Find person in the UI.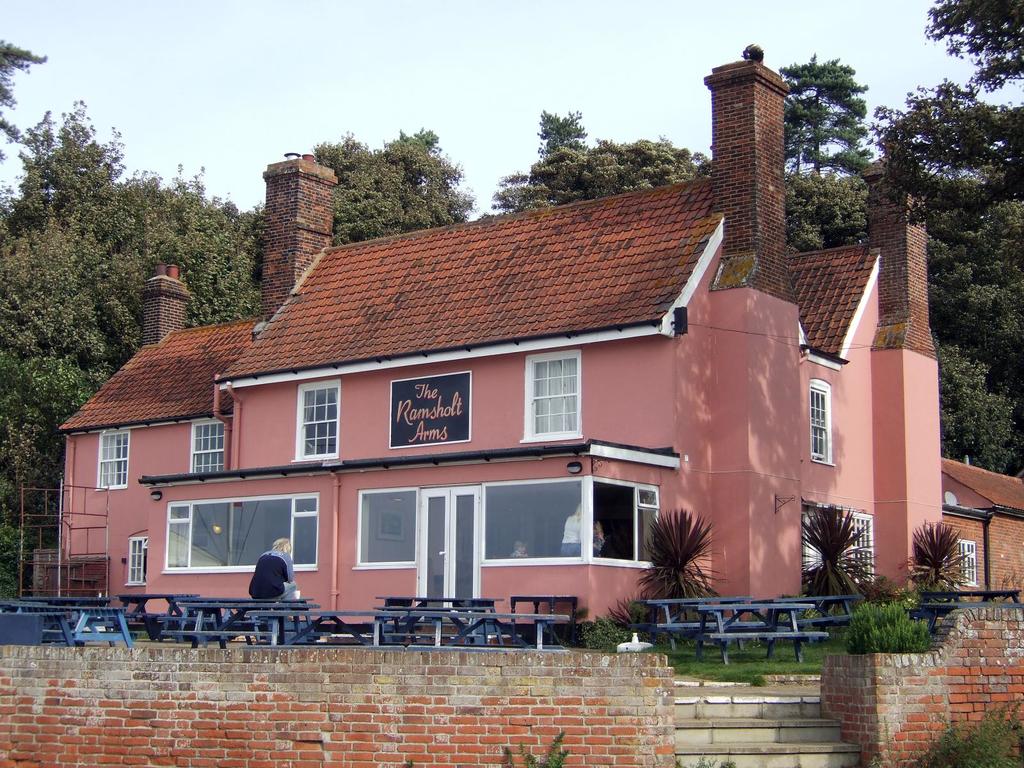
UI element at 243,534,296,599.
